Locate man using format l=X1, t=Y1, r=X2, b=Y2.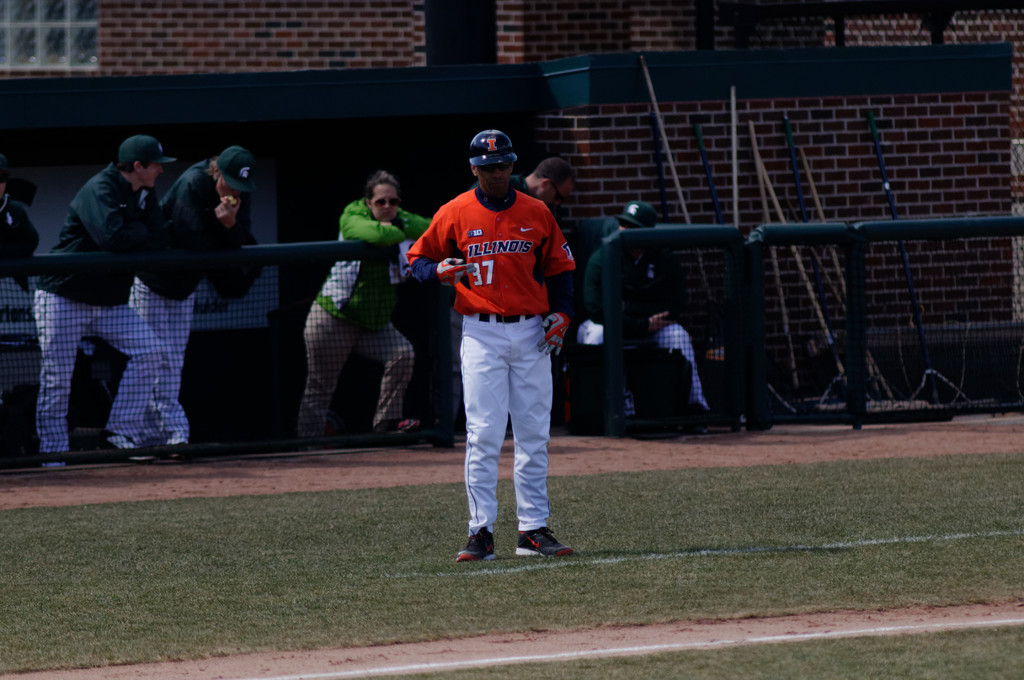
l=35, t=129, r=173, b=476.
